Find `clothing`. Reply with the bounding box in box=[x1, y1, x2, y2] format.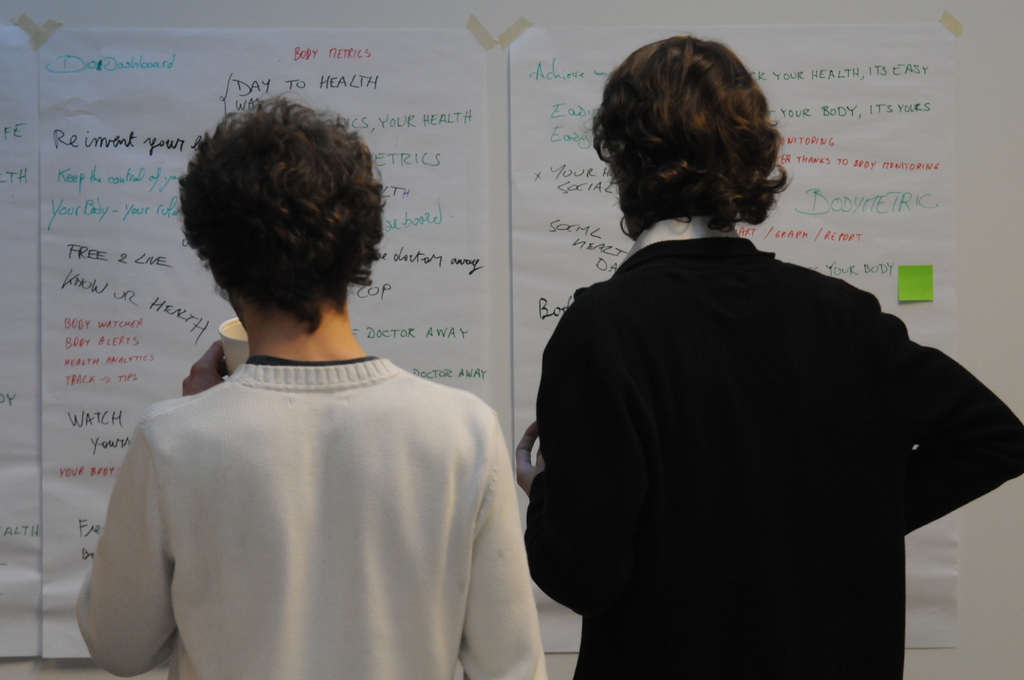
box=[75, 355, 547, 679].
